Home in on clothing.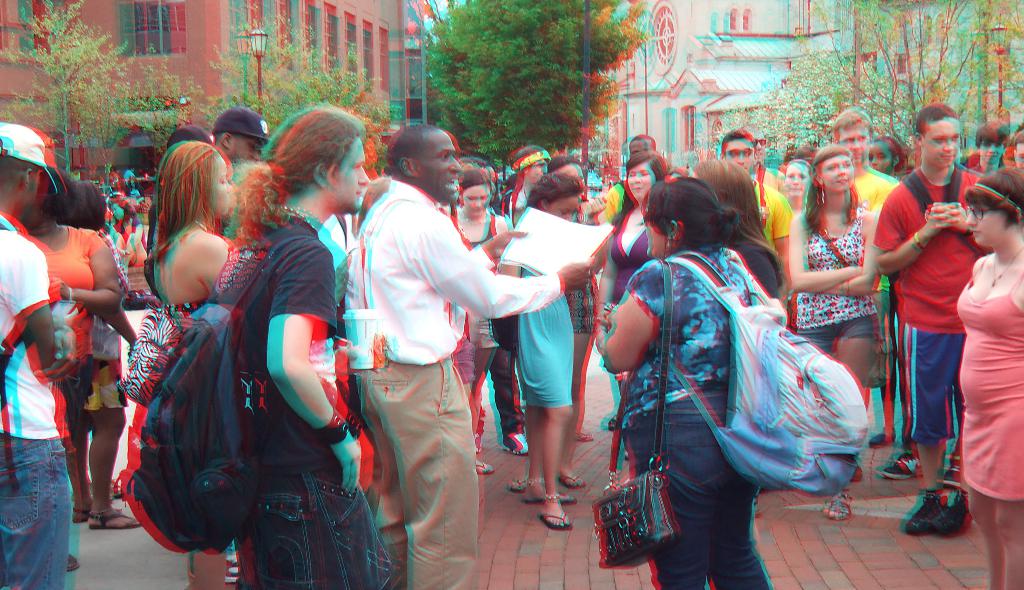
Homed in at (881,142,986,488).
